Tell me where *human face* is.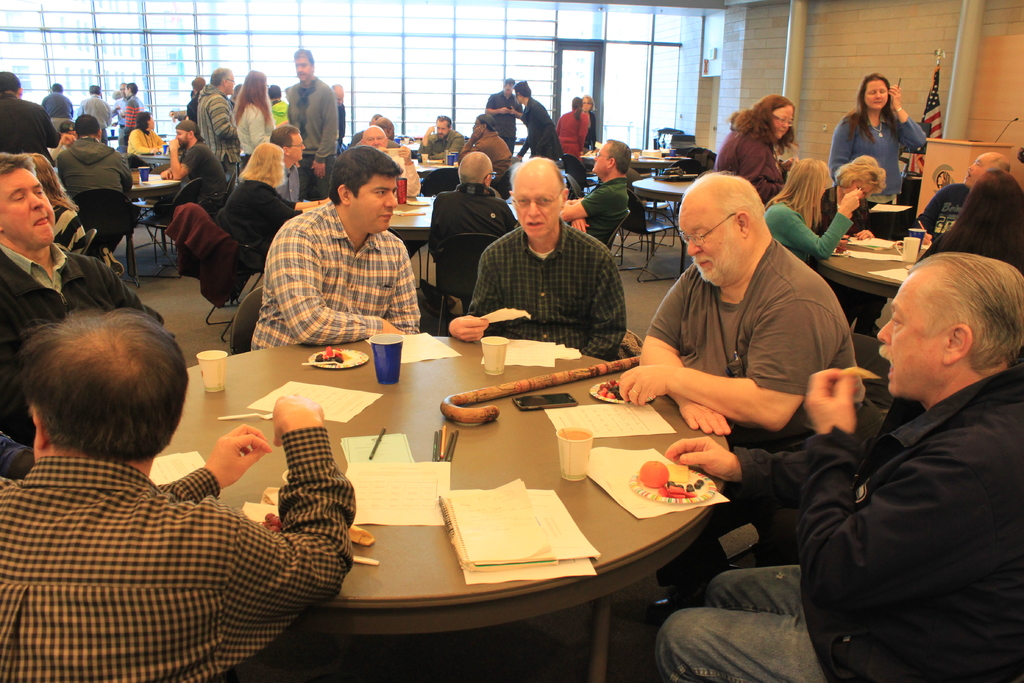
*human face* is at locate(121, 85, 124, 95).
